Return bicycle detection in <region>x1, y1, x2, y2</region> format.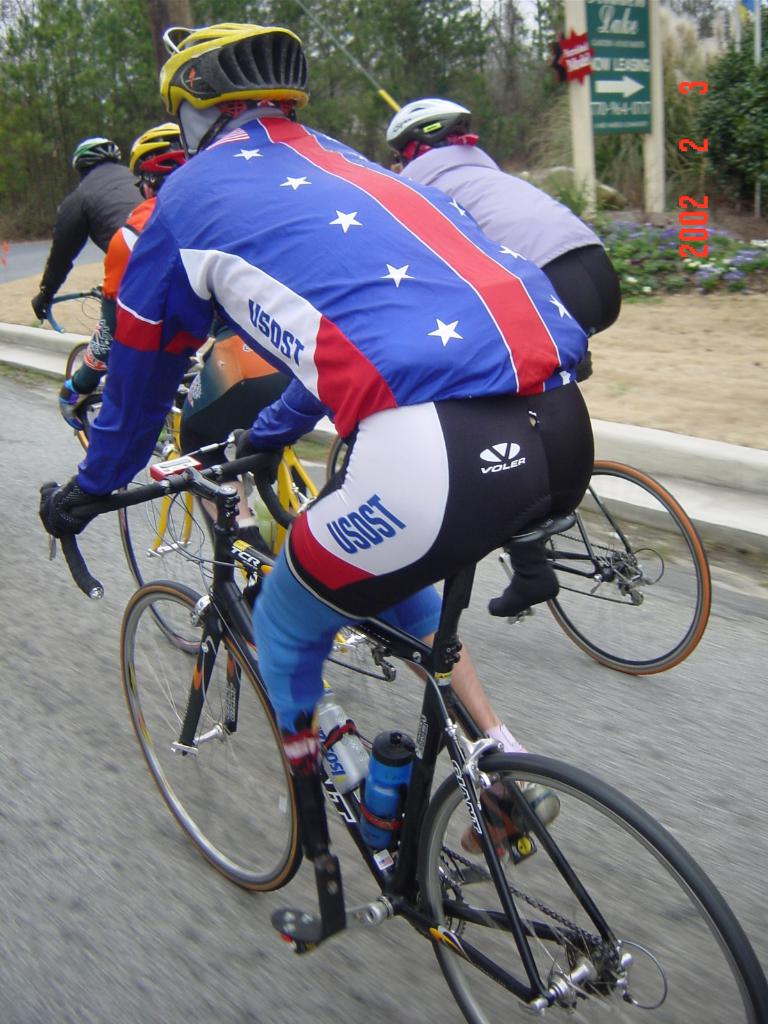
<region>38, 277, 310, 534</region>.
